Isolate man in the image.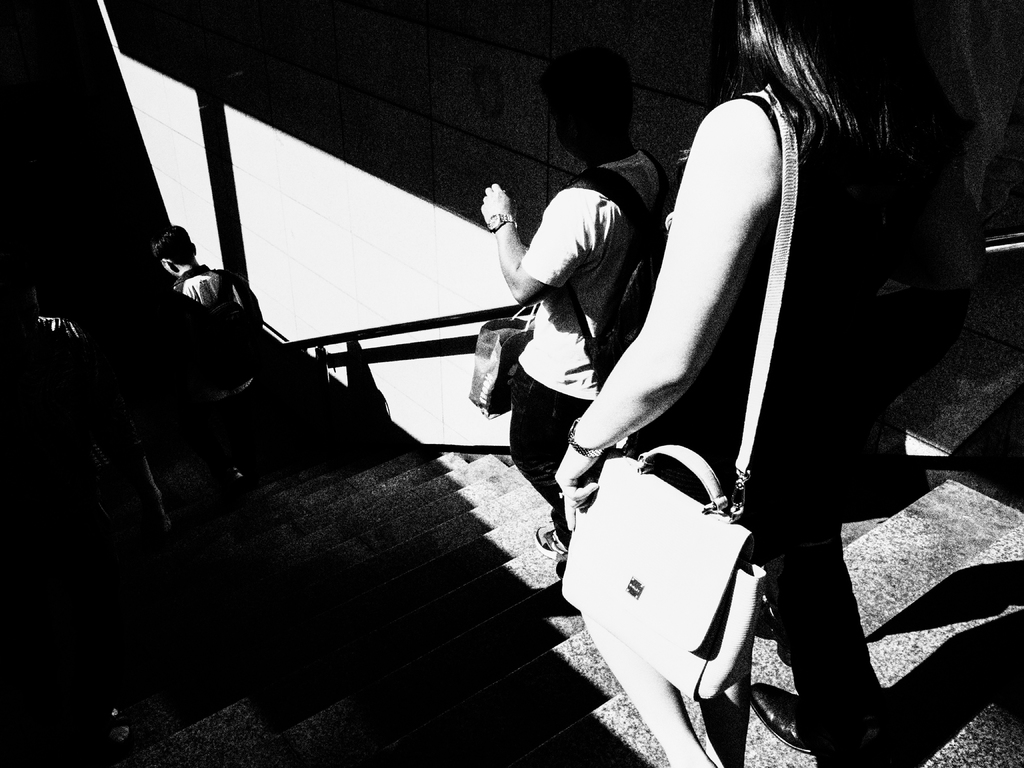
Isolated region: BBox(150, 220, 267, 452).
